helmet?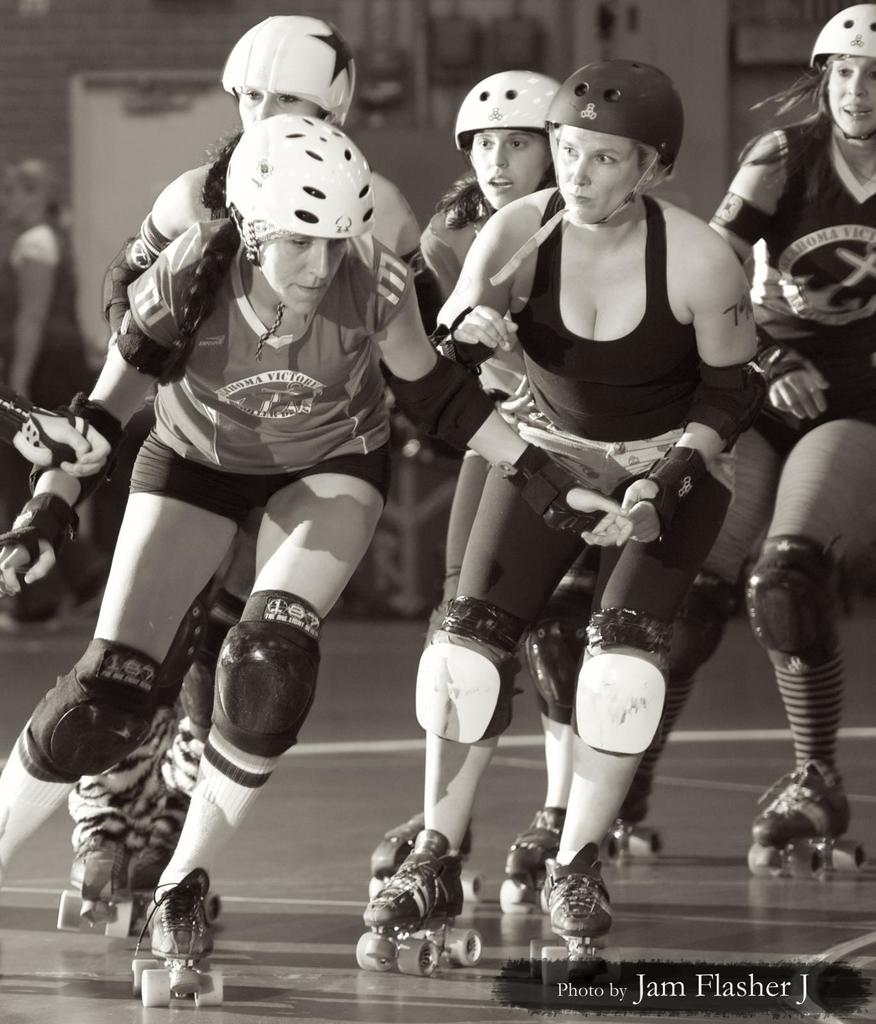
[left=212, top=104, right=387, bottom=284]
